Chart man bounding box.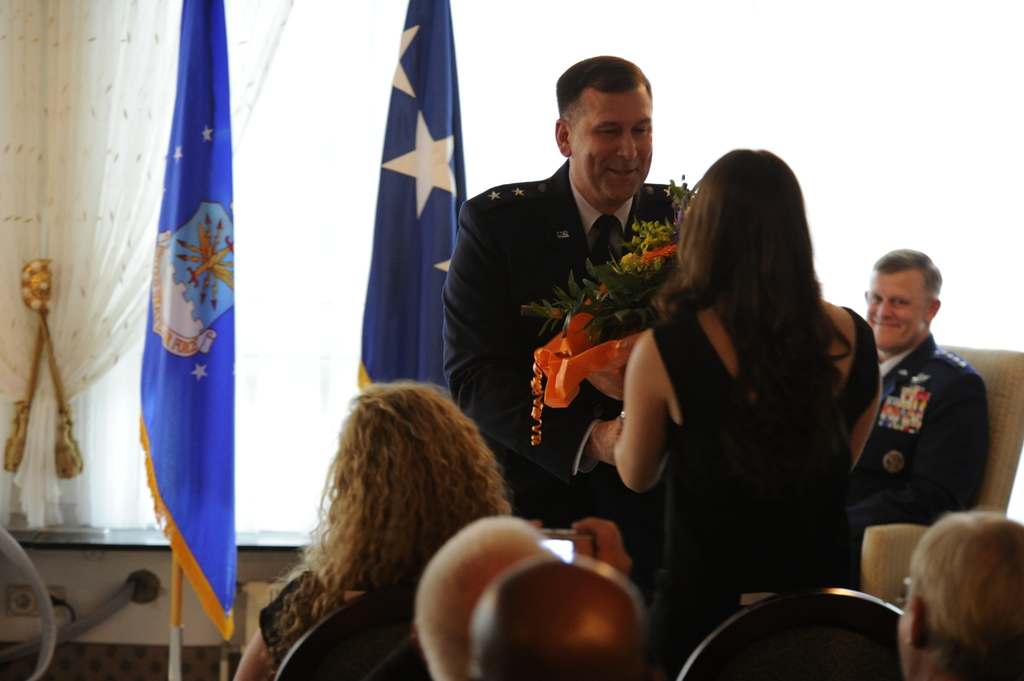
Charted: <bbox>465, 548, 644, 680</bbox>.
